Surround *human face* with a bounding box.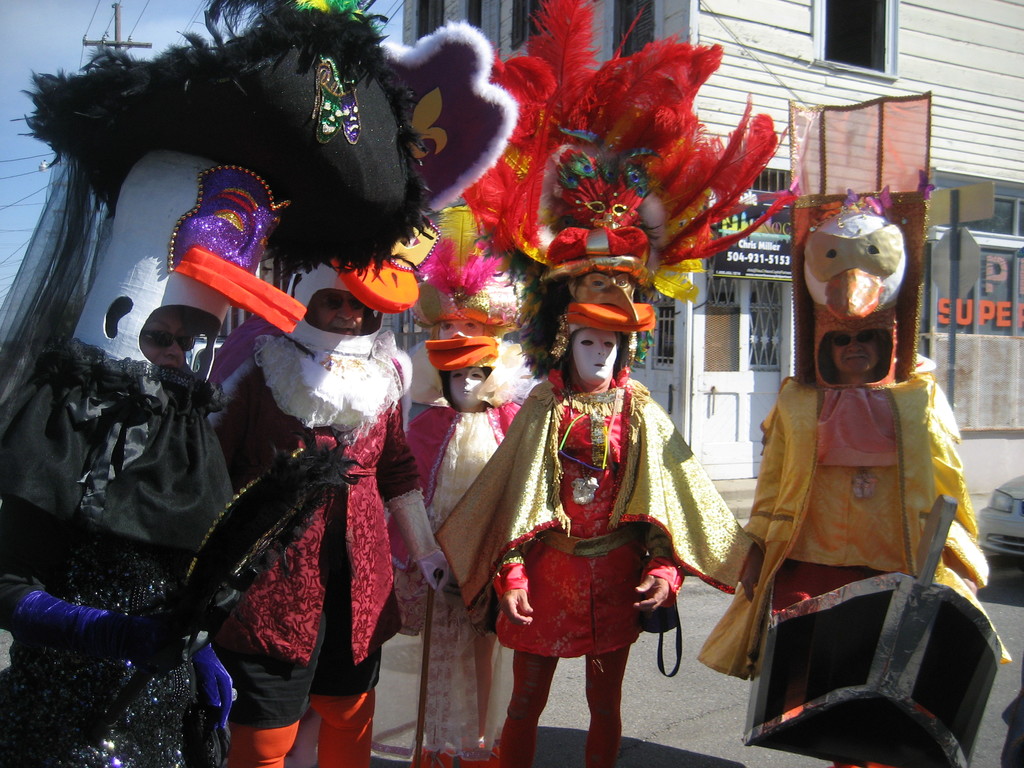
442/324/484/340.
